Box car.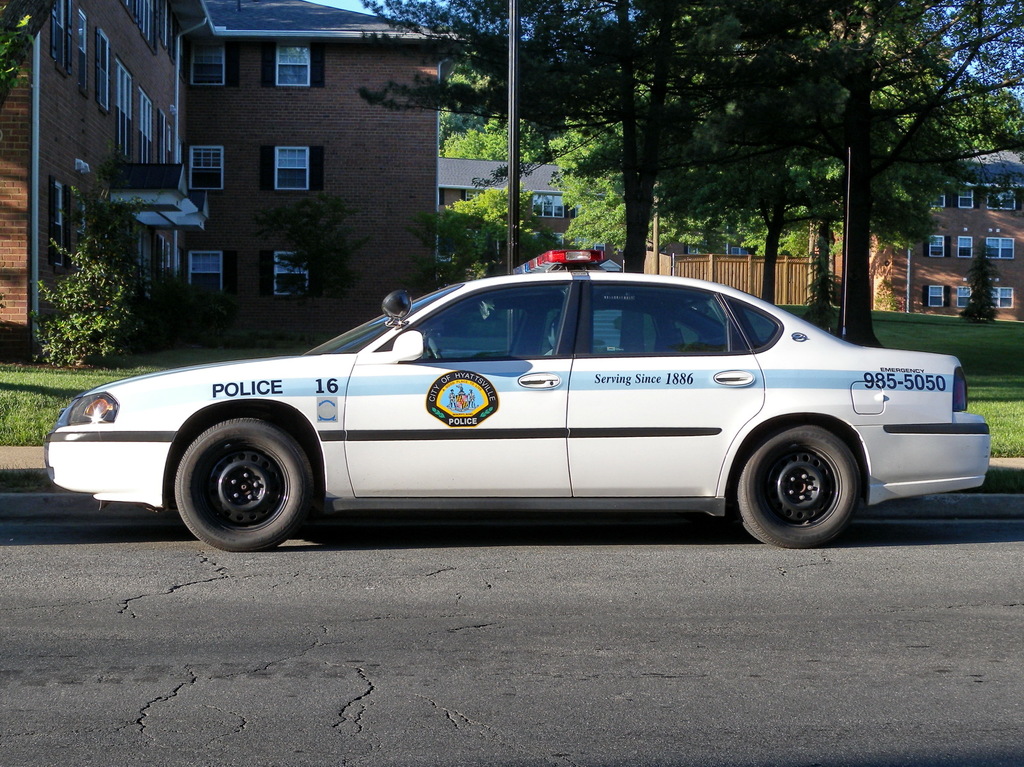
bbox=[22, 254, 1004, 562].
